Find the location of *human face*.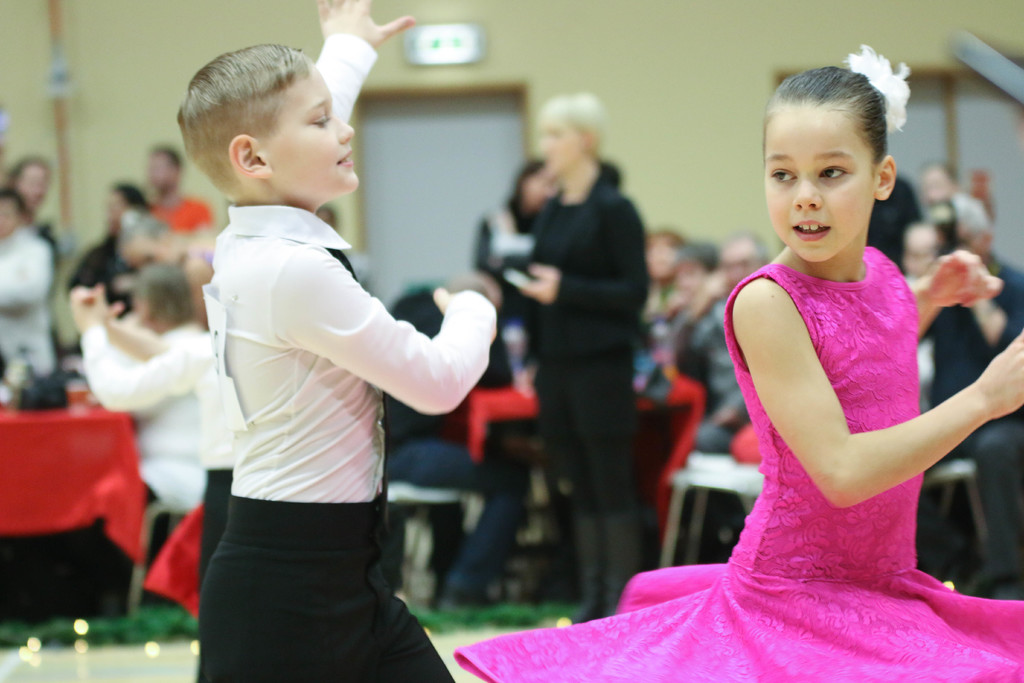
Location: <bbox>260, 67, 354, 195</bbox>.
